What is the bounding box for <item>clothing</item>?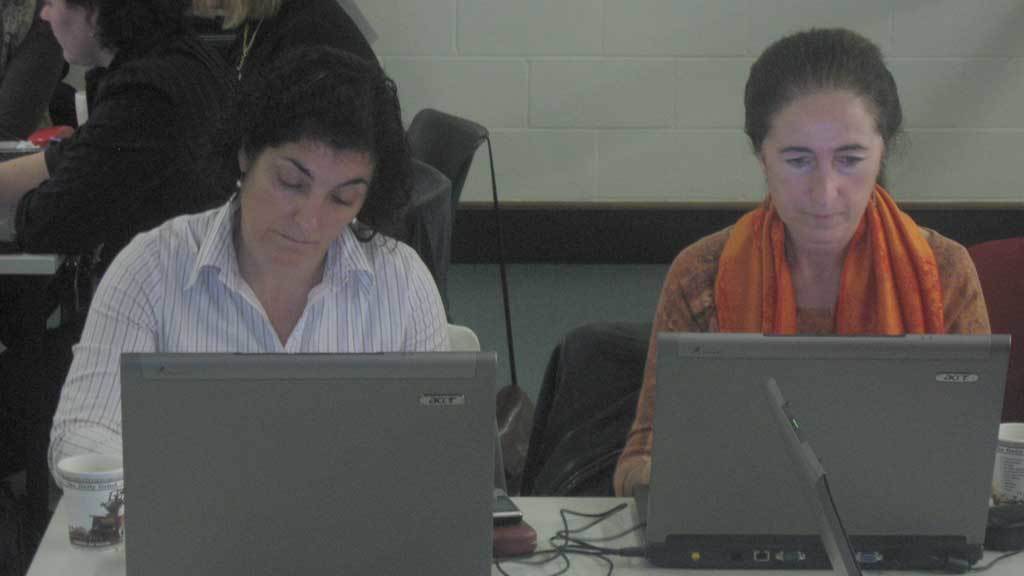
box=[216, 0, 369, 85].
